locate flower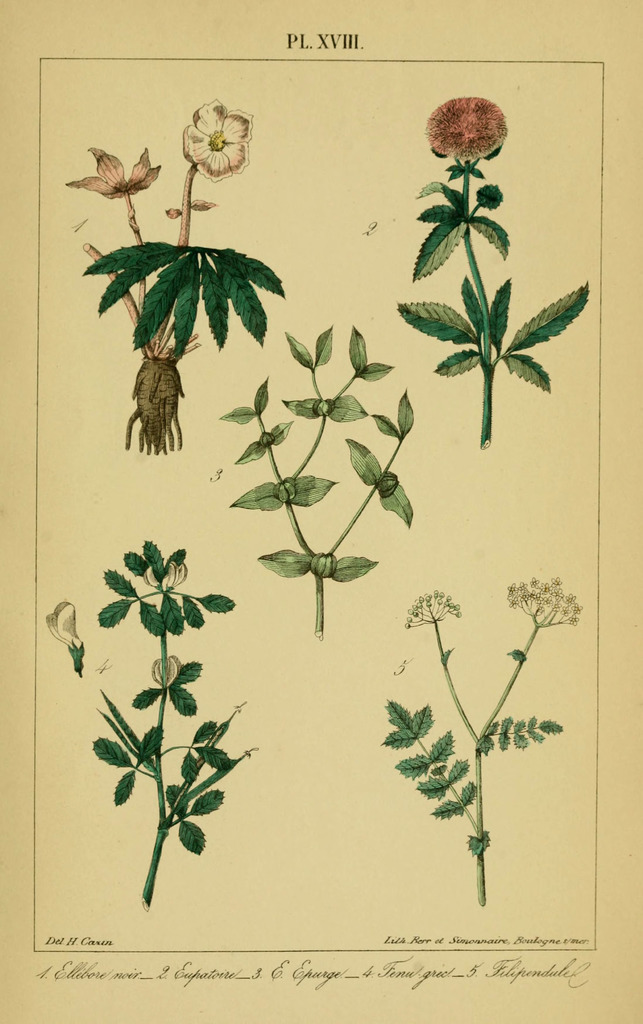
(x1=149, y1=653, x2=183, y2=691)
